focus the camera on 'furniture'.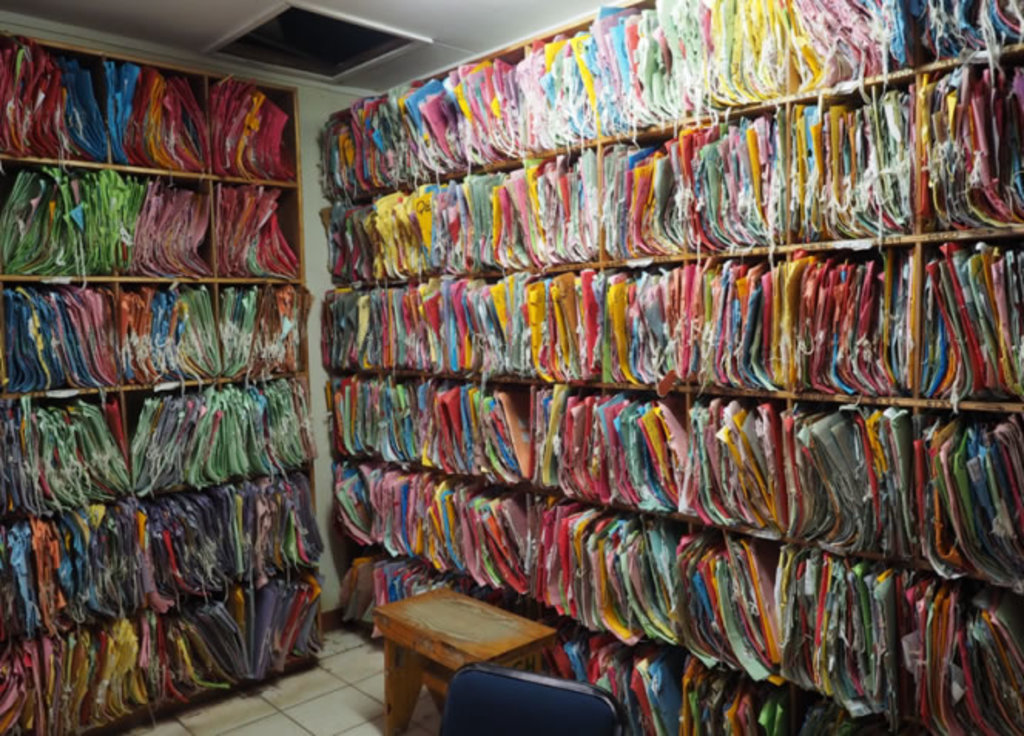
Focus region: rect(441, 660, 631, 734).
